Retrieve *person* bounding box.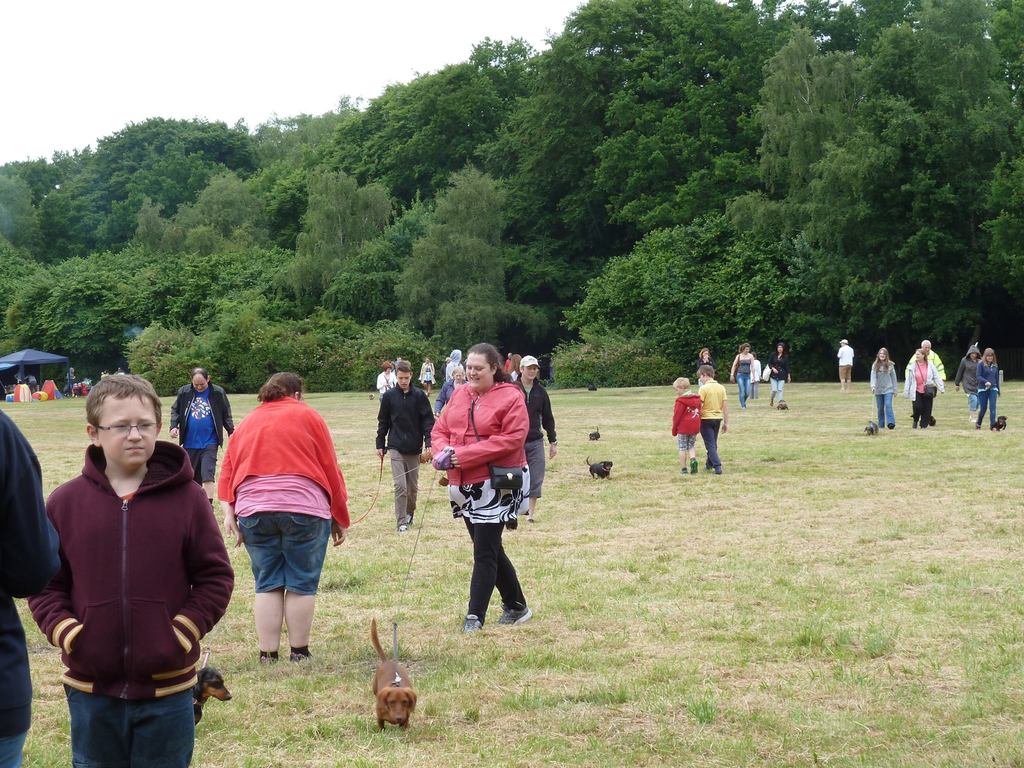
Bounding box: {"x1": 918, "y1": 335, "x2": 947, "y2": 404}.
